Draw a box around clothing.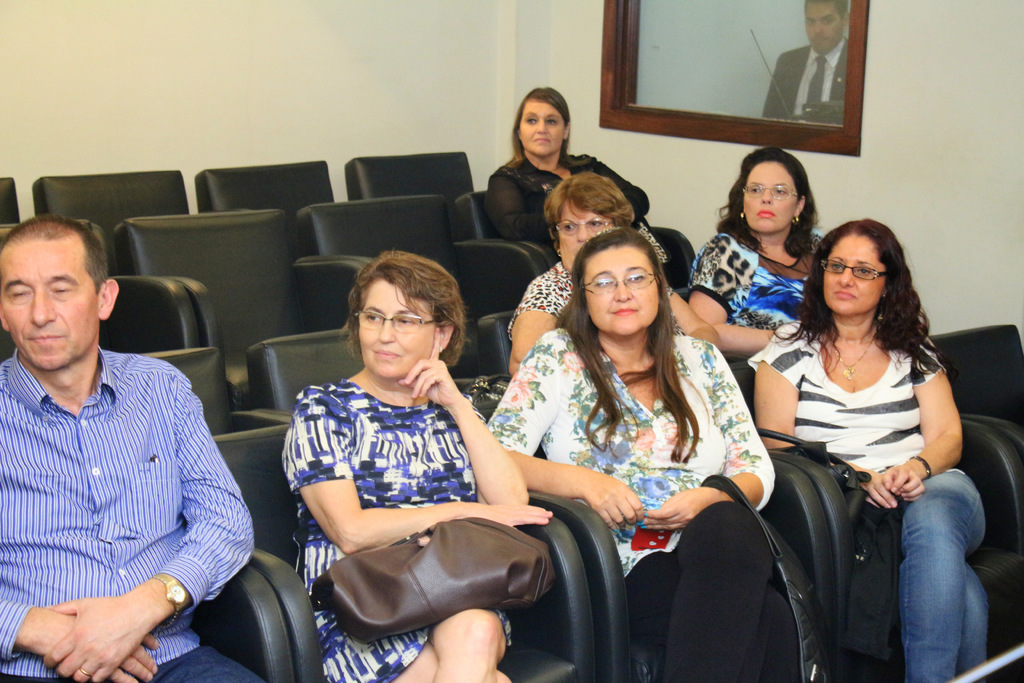
box=[744, 315, 951, 478].
